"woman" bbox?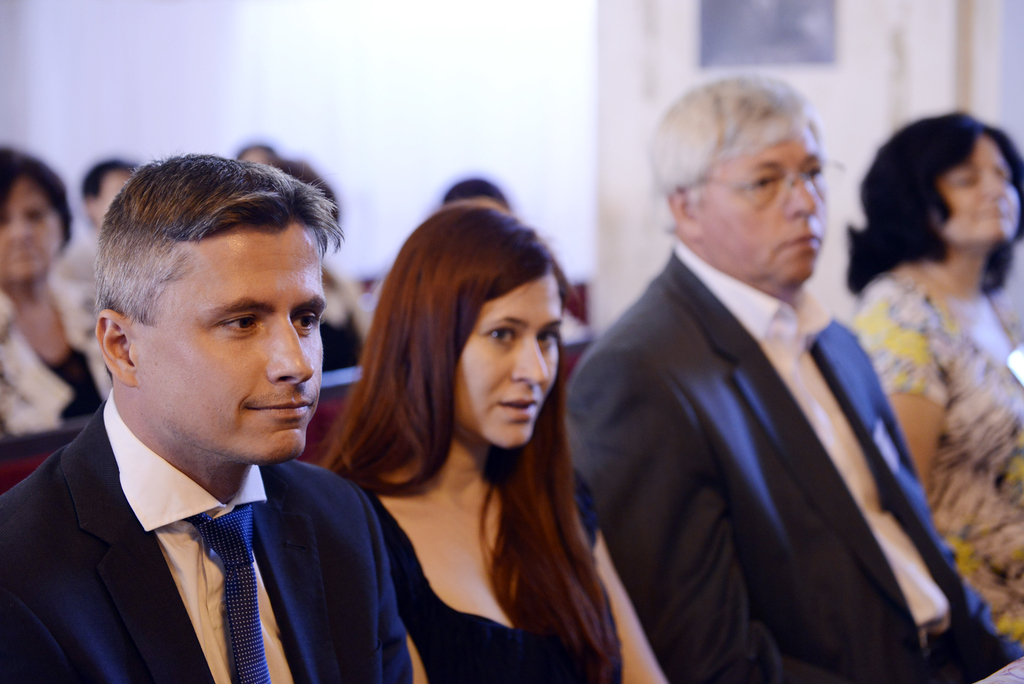
(x1=847, y1=106, x2=1023, y2=651)
